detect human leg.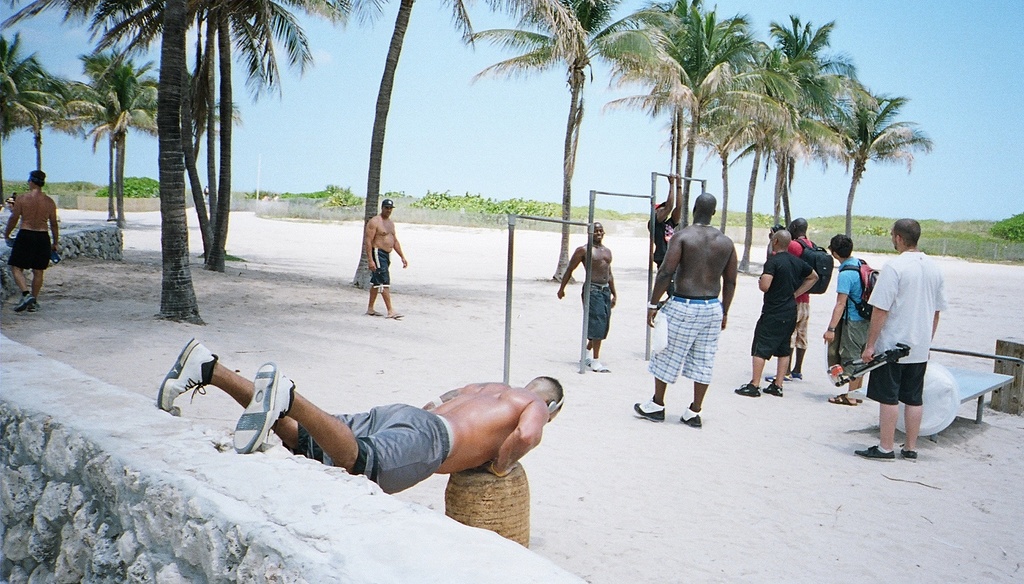
Detected at box(682, 381, 705, 427).
